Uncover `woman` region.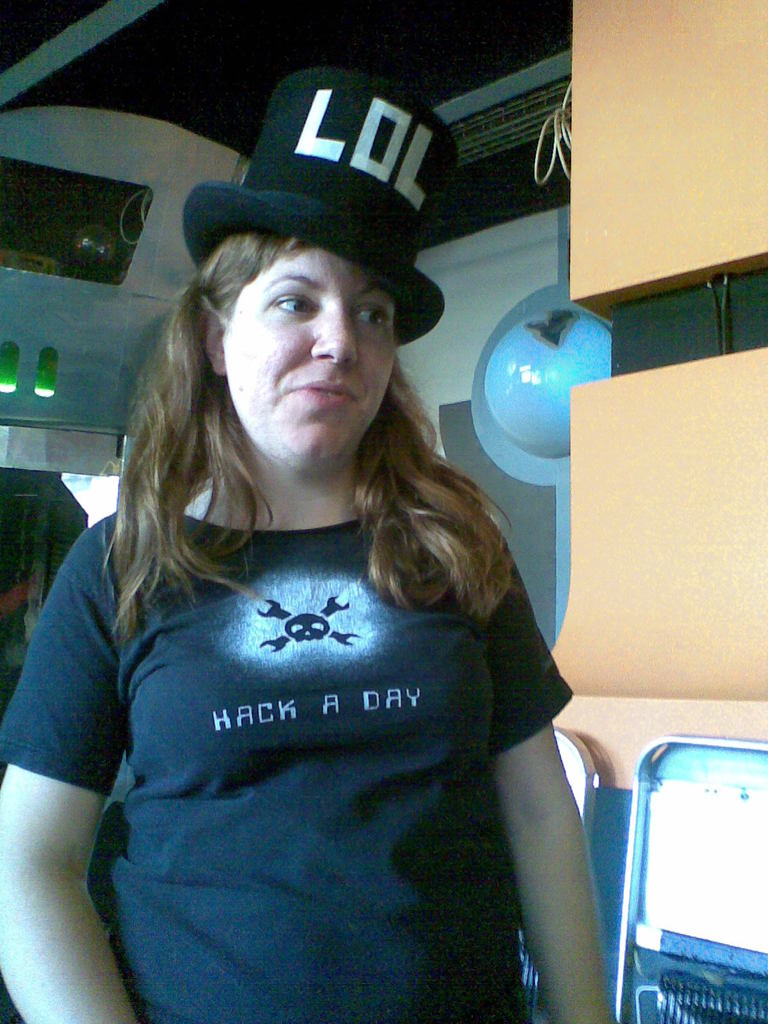
Uncovered: left=12, top=111, right=610, bottom=1023.
